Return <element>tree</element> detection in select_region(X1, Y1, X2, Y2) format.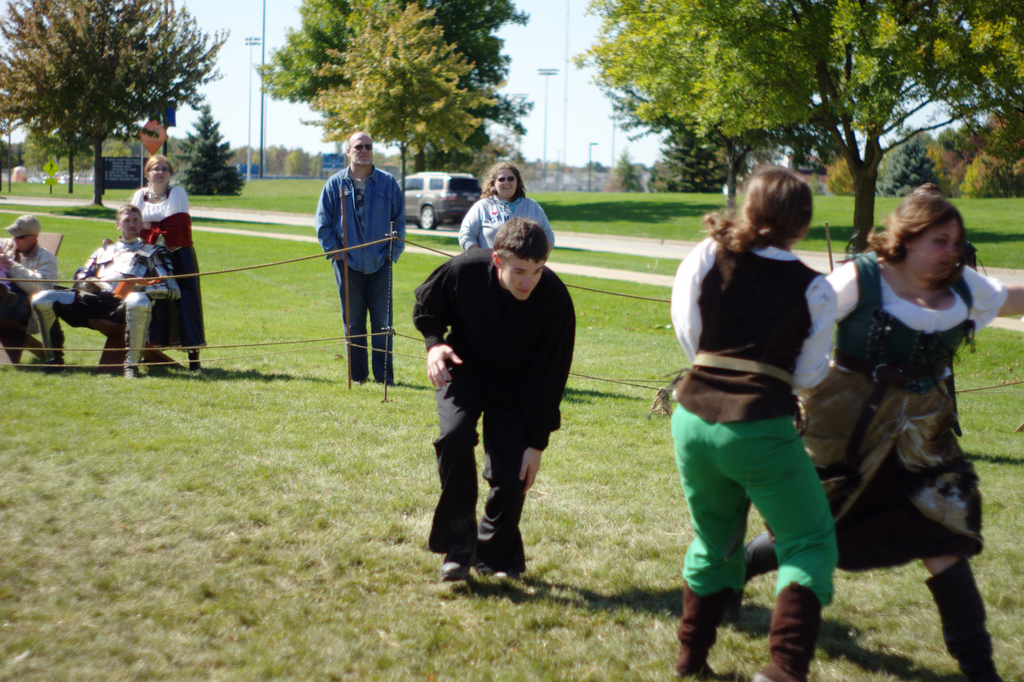
select_region(24, 8, 214, 170).
